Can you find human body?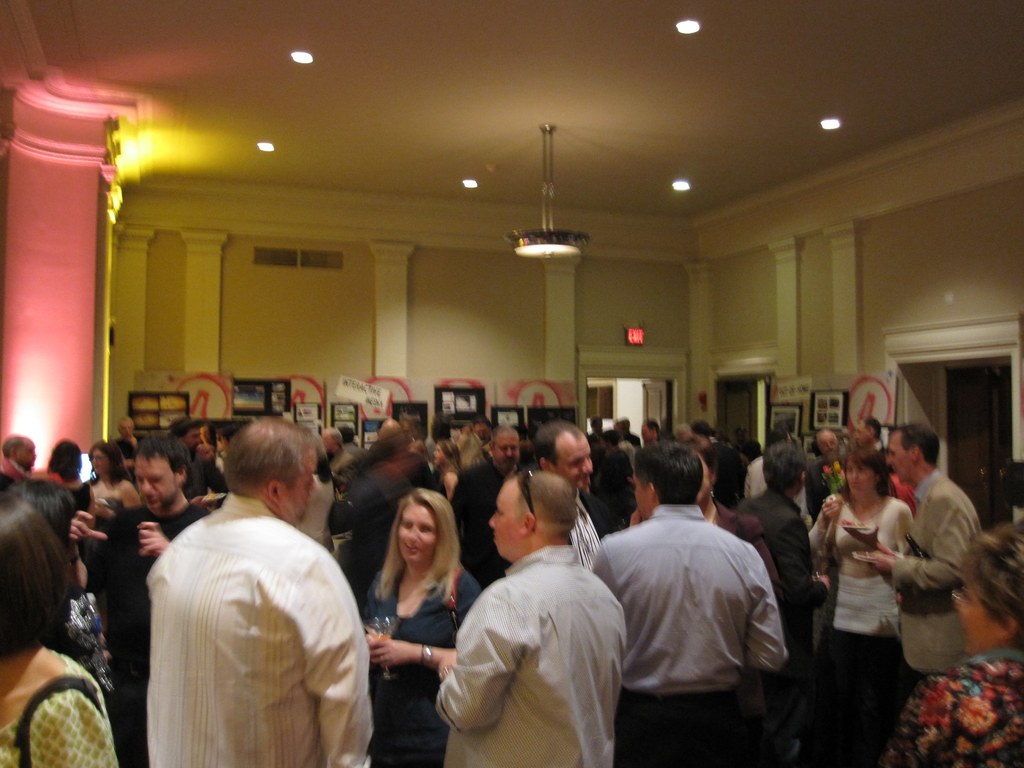
Yes, bounding box: (451, 420, 514, 591).
